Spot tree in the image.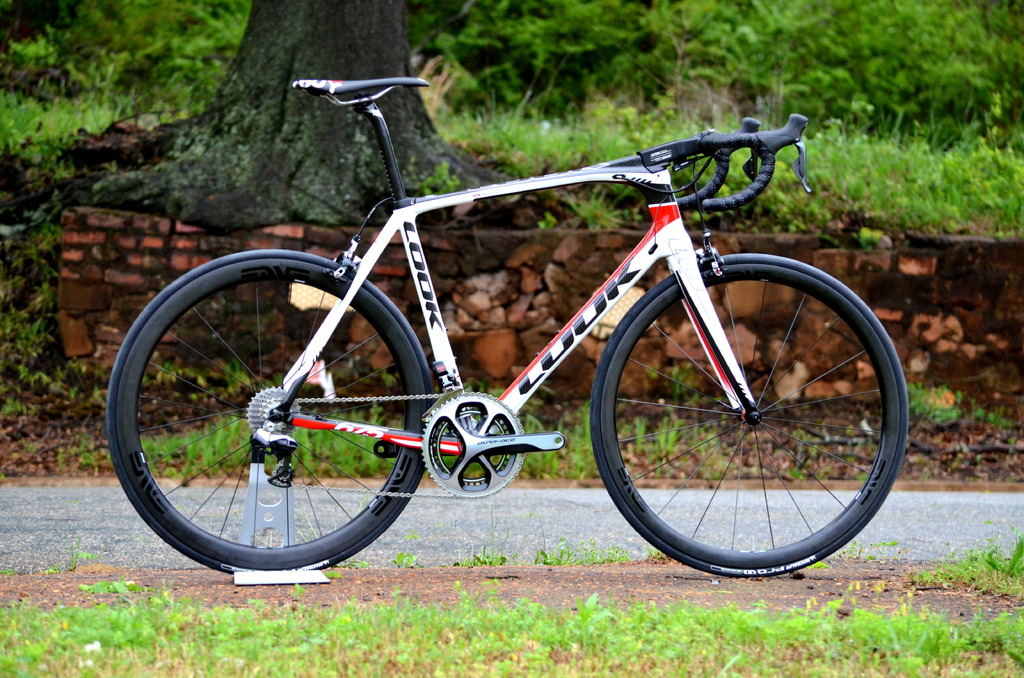
tree found at crop(65, 0, 585, 245).
